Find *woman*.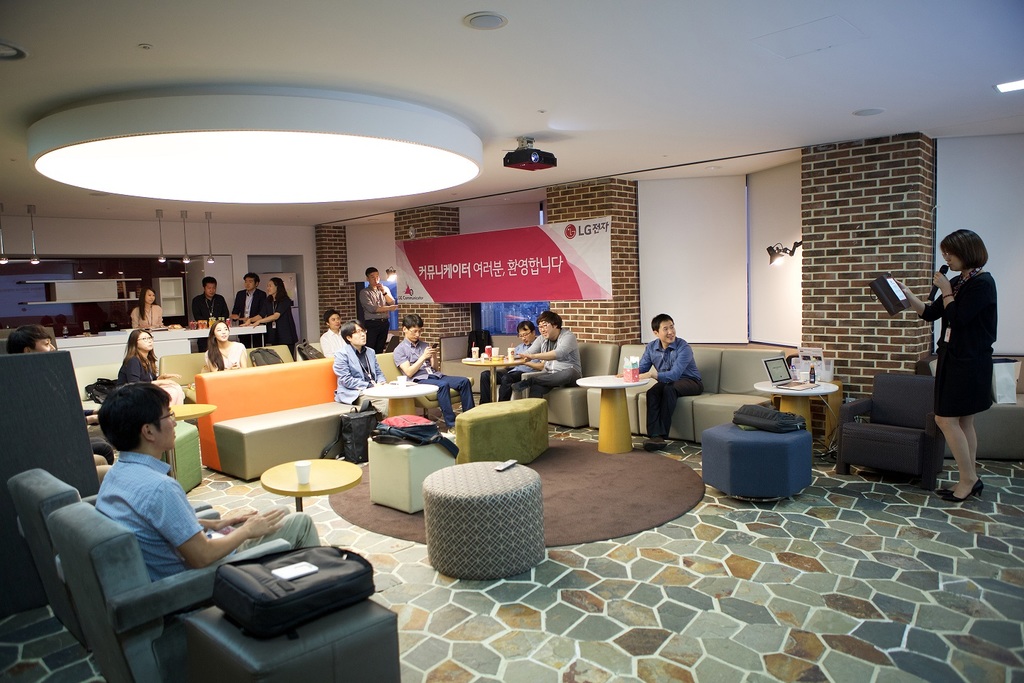
(130, 285, 164, 328).
